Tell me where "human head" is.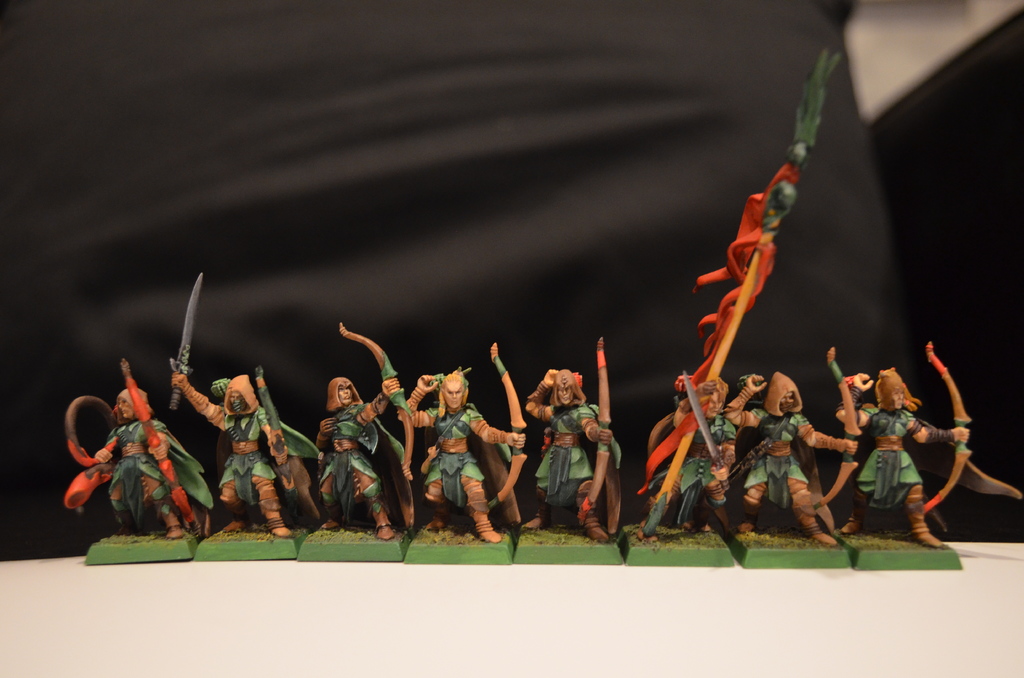
"human head" is at <box>551,374,582,405</box>.
